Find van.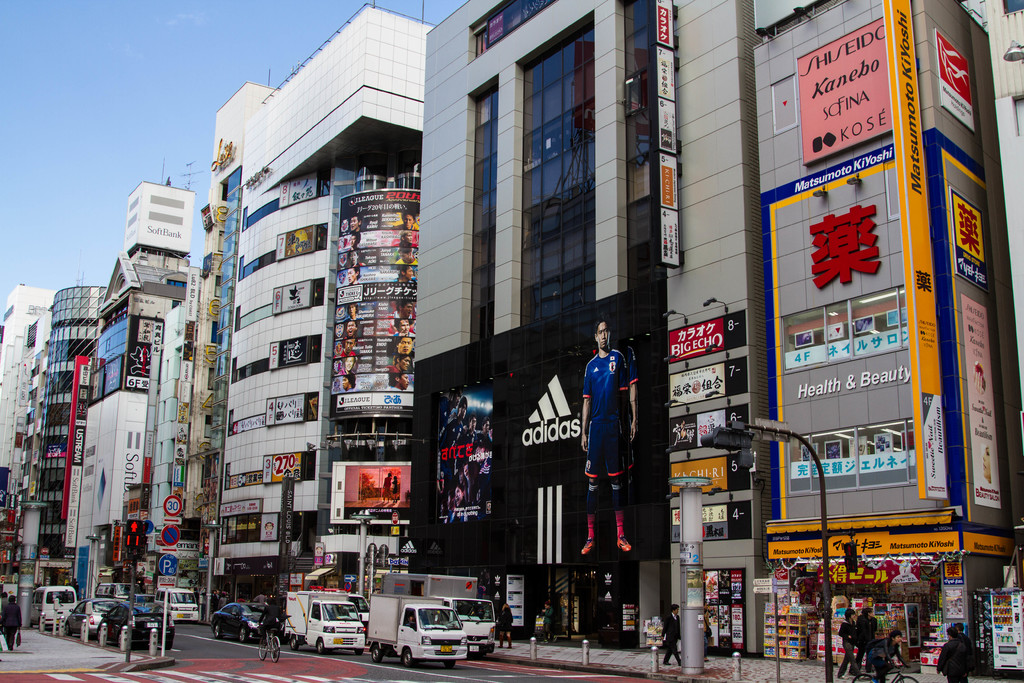
region(348, 593, 370, 623).
